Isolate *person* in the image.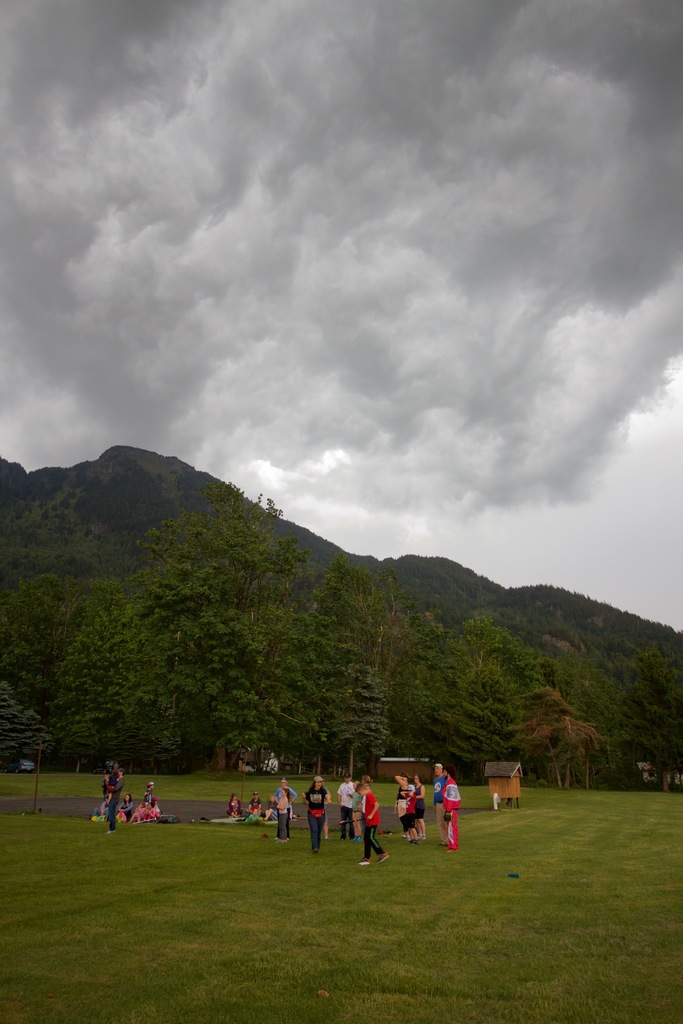
Isolated region: [left=411, top=772, right=425, bottom=839].
